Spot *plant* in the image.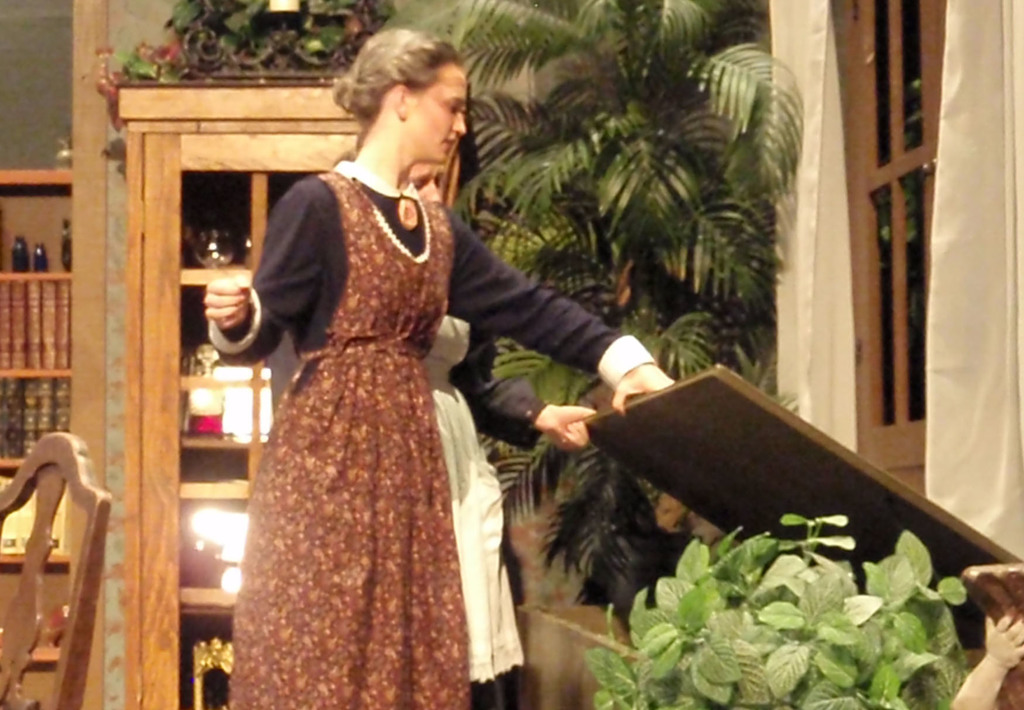
*plant* found at BBox(569, 475, 1004, 704).
